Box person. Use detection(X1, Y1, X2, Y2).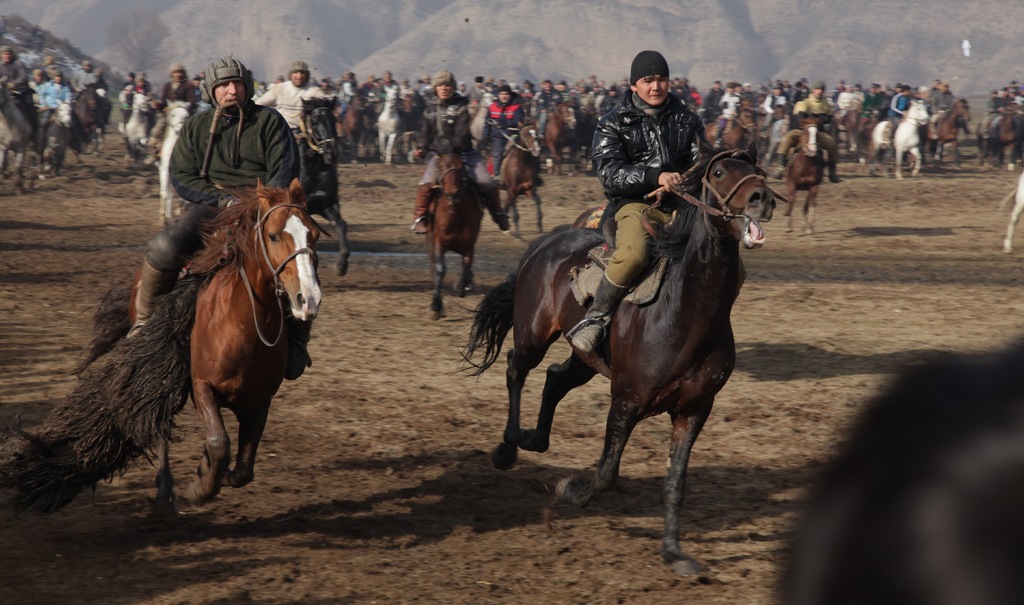
detection(577, 48, 713, 357).
